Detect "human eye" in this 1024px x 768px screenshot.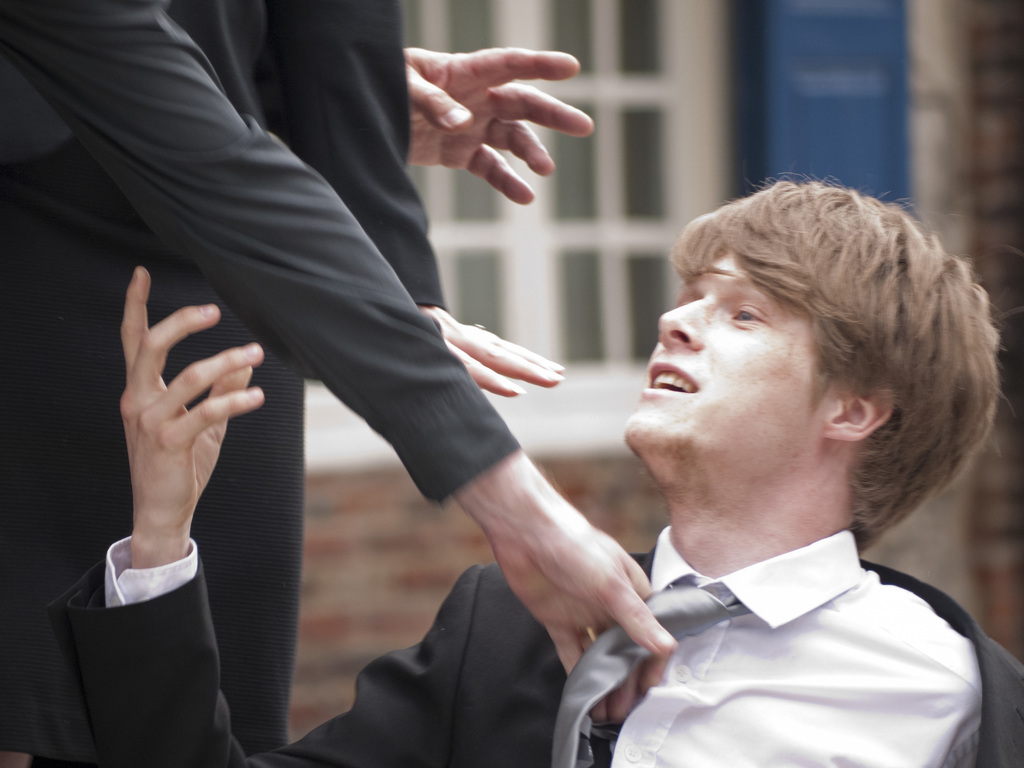
Detection: {"left": 724, "top": 303, "right": 765, "bottom": 328}.
